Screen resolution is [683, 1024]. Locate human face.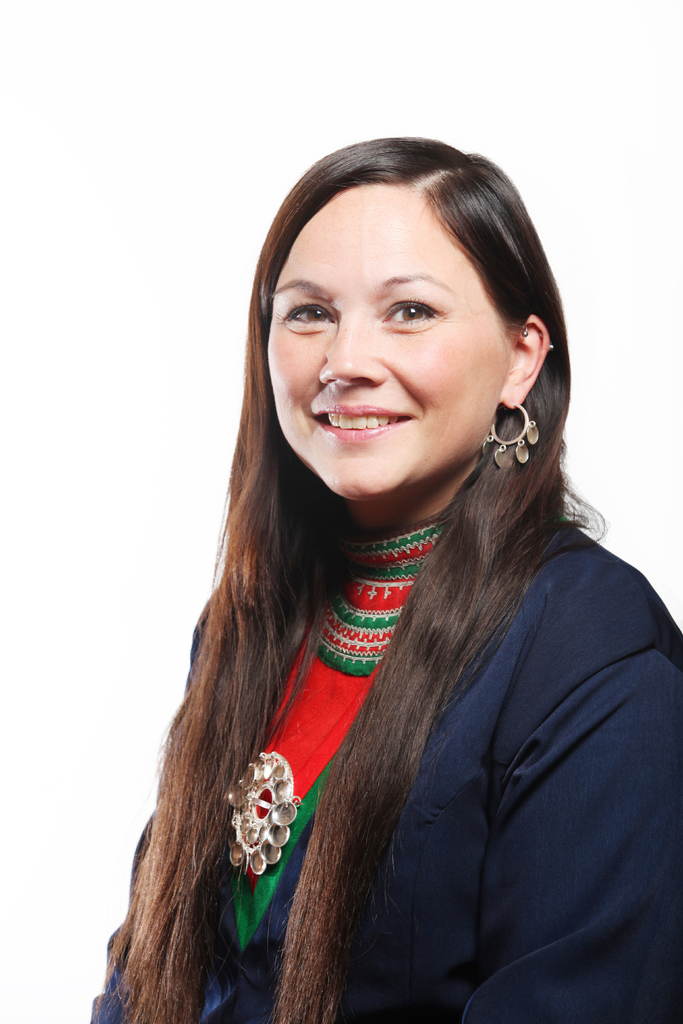
bbox=[267, 186, 511, 502].
